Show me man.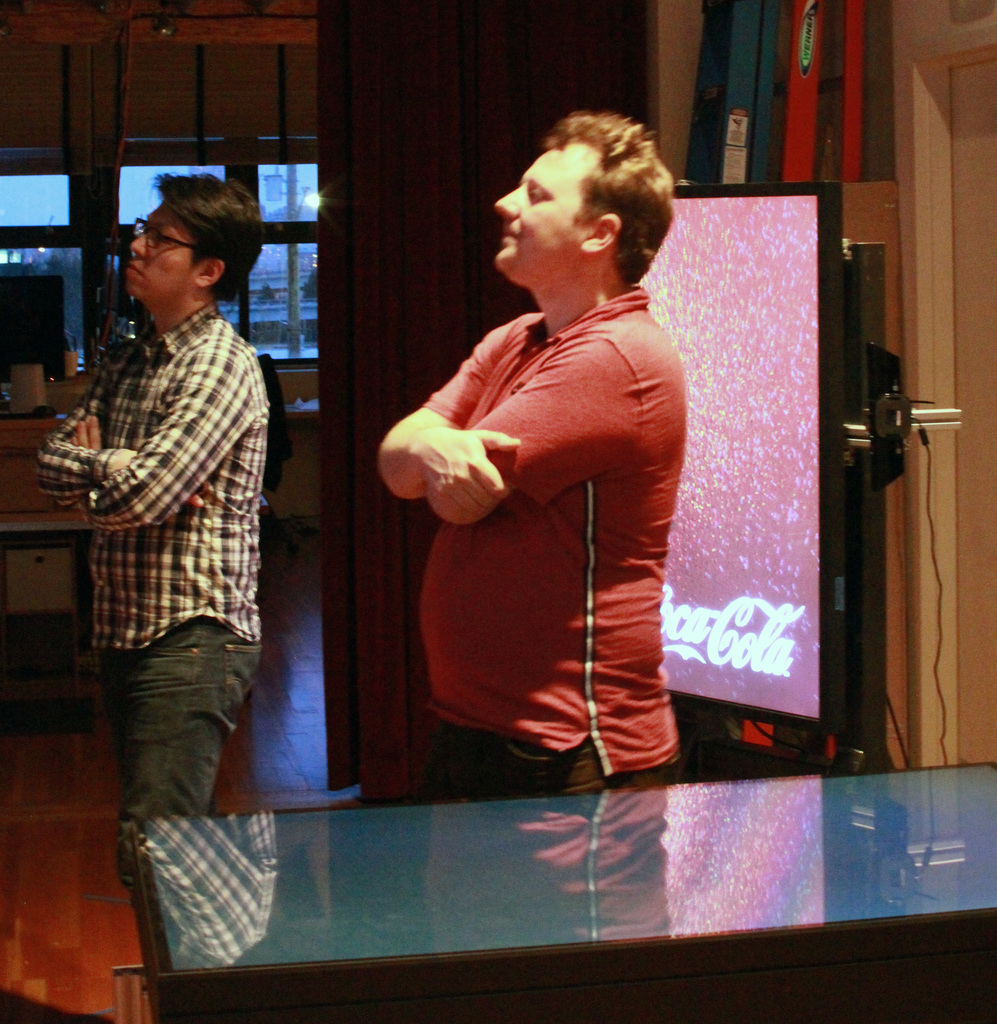
man is here: <region>44, 174, 311, 900</region>.
